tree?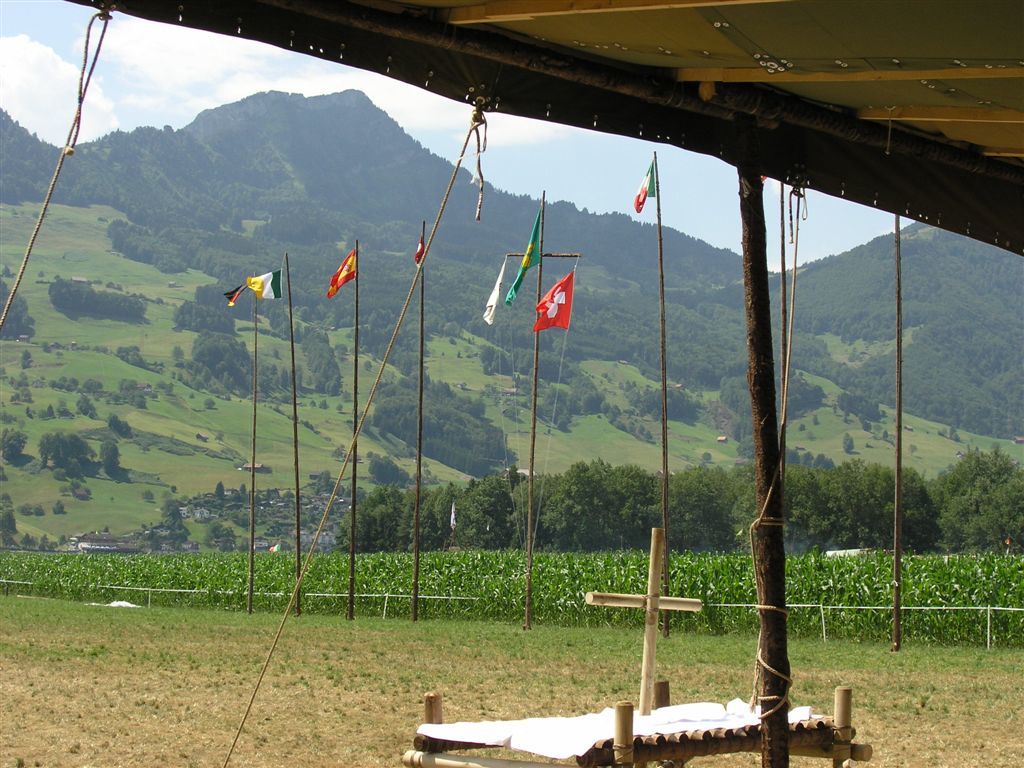
locate(155, 379, 175, 398)
